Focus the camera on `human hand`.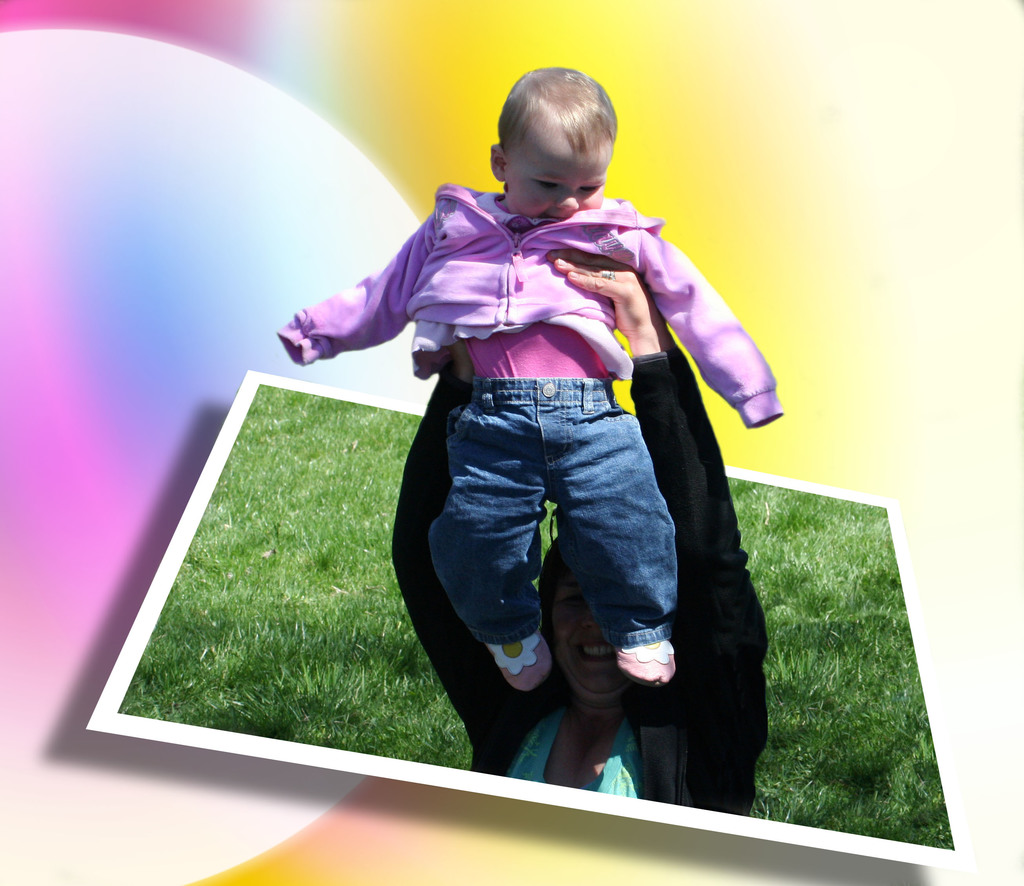
Focus region: detection(545, 248, 668, 334).
